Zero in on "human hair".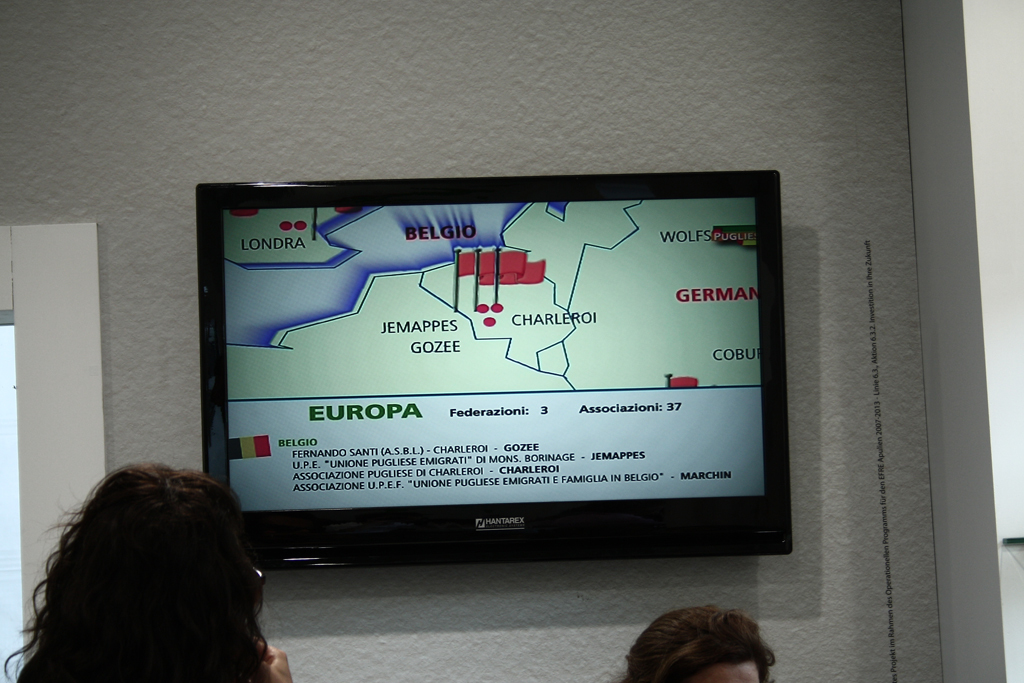
Zeroed in: [left=5, top=466, right=271, bottom=682].
